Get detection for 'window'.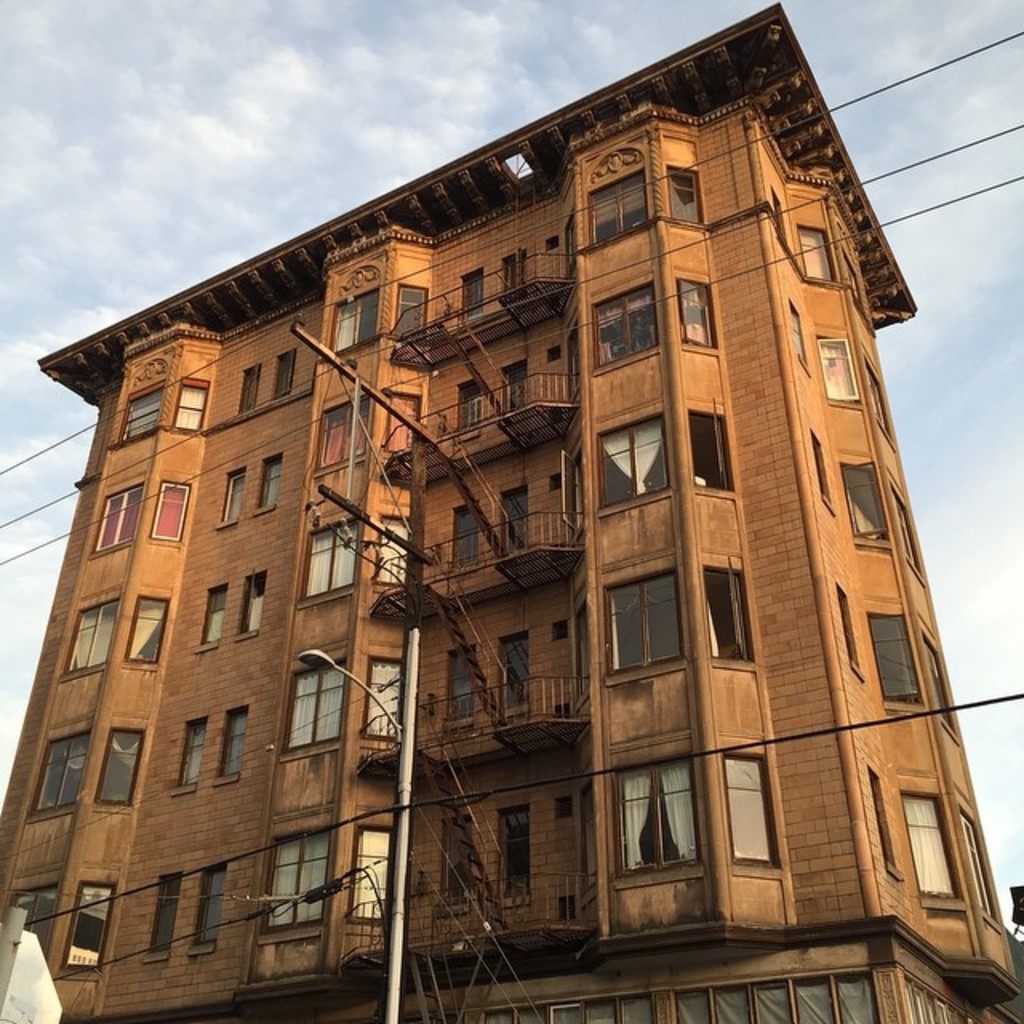
Detection: Rect(27, 722, 88, 818).
